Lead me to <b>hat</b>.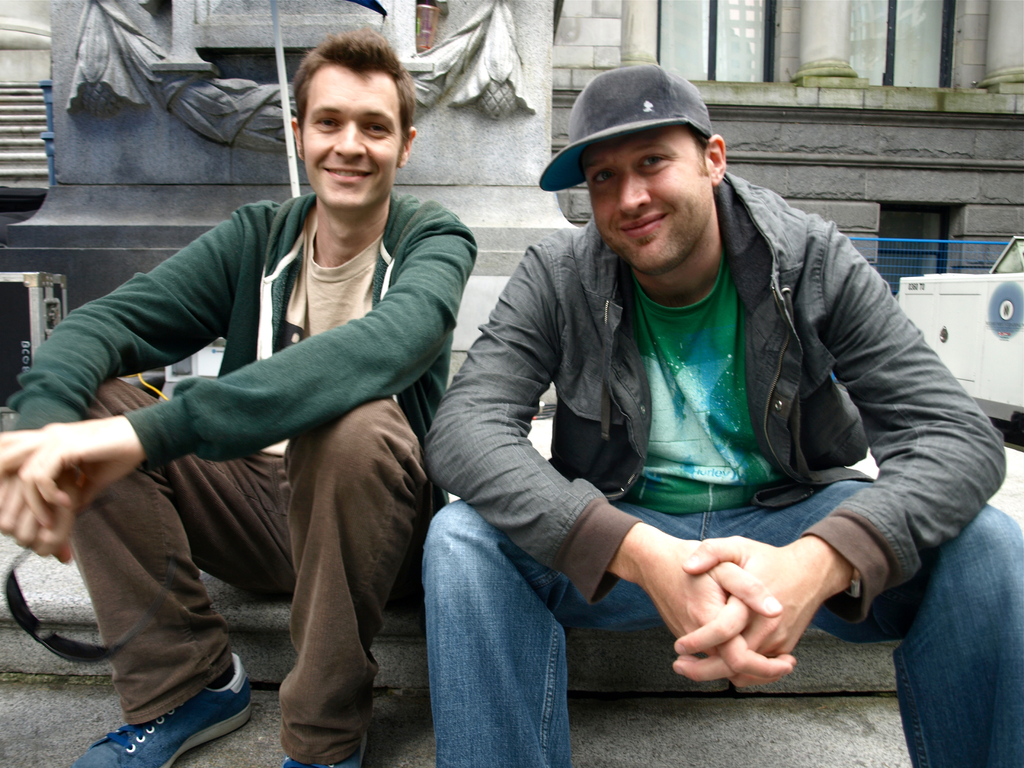
Lead to BBox(540, 65, 716, 193).
